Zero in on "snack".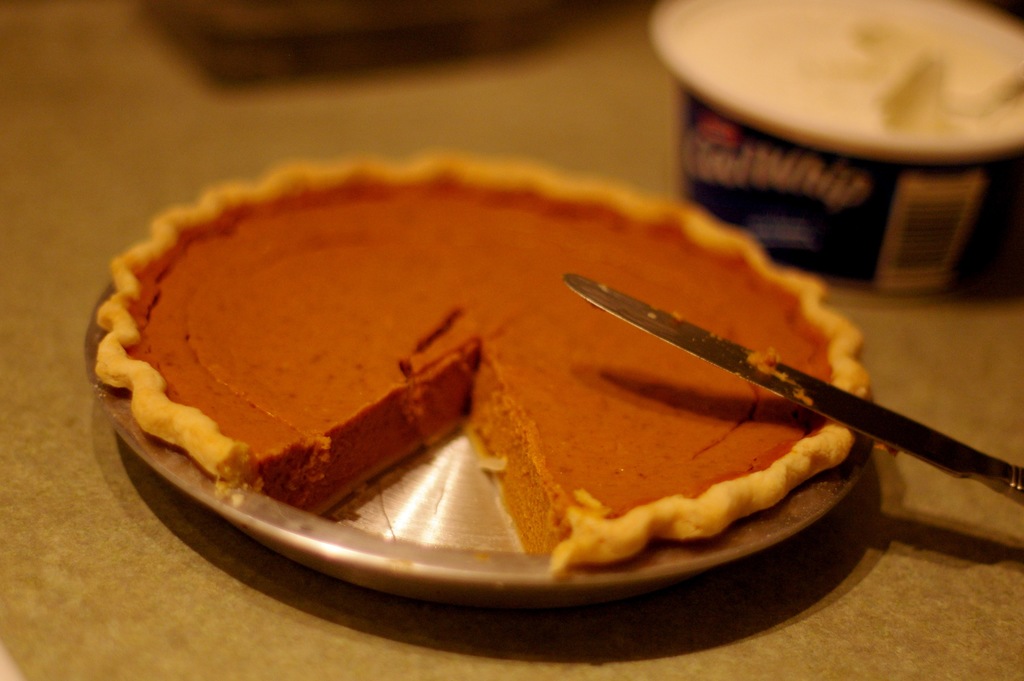
Zeroed in: <box>93,140,868,567</box>.
